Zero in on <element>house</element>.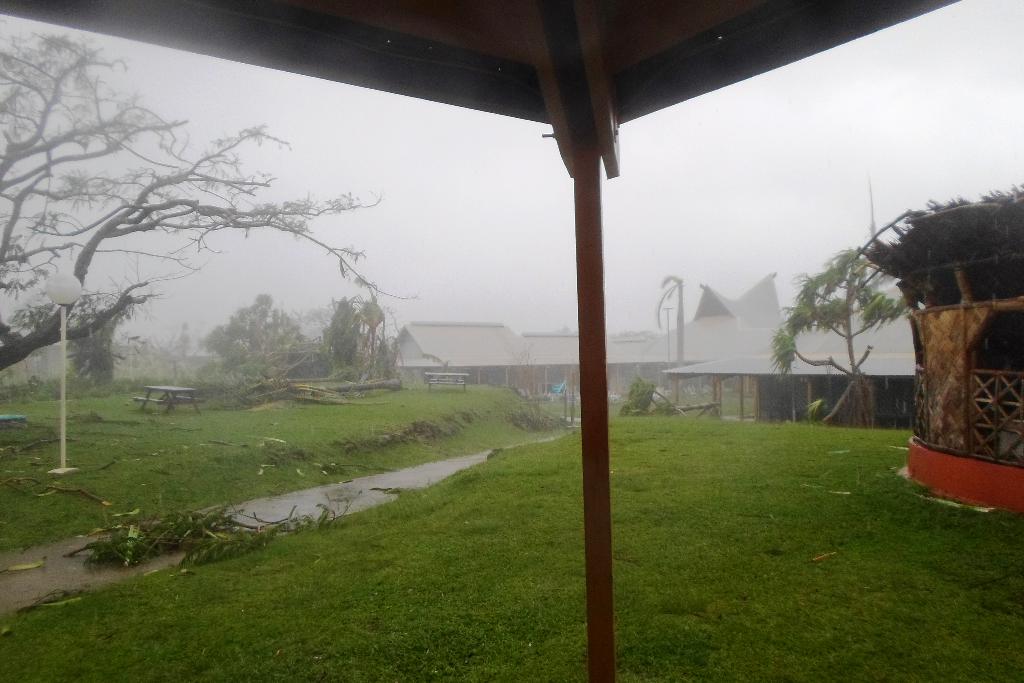
Zeroed in: box(524, 330, 588, 402).
